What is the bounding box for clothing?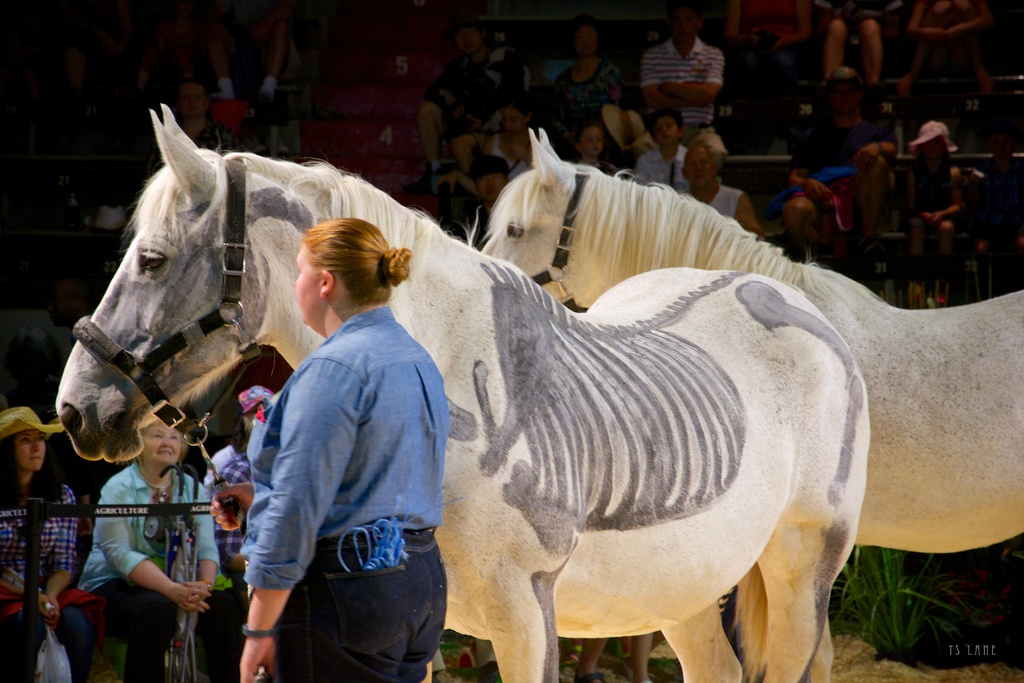
l=913, t=0, r=956, b=55.
